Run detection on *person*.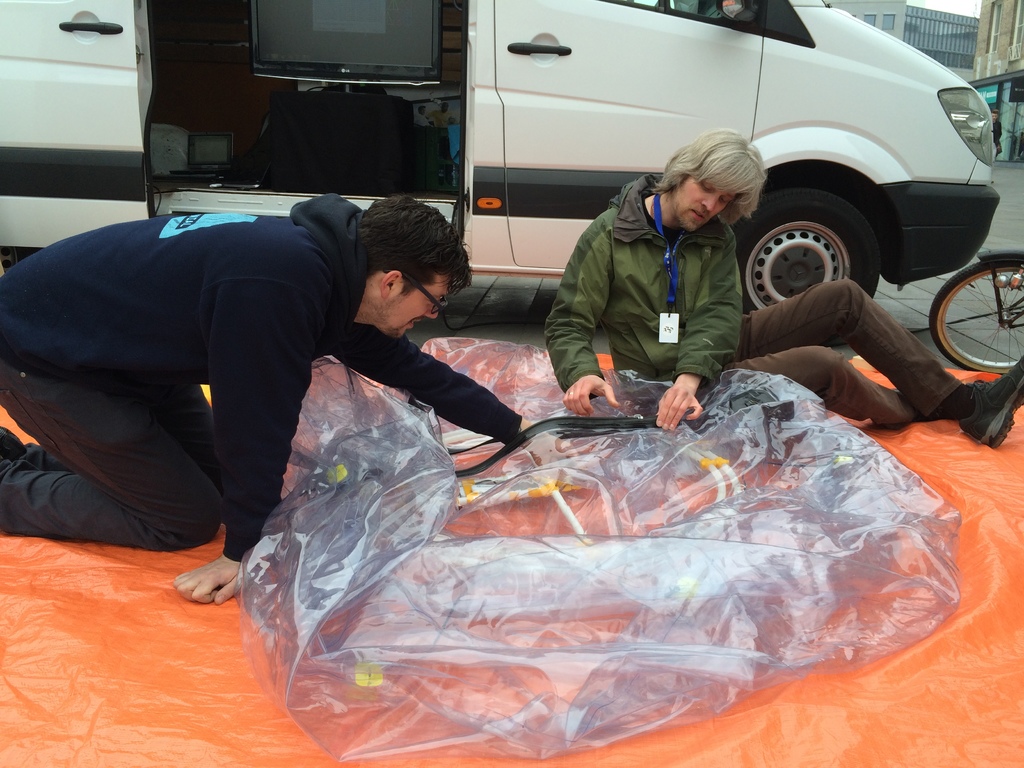
Result: 0 184 534 607.
